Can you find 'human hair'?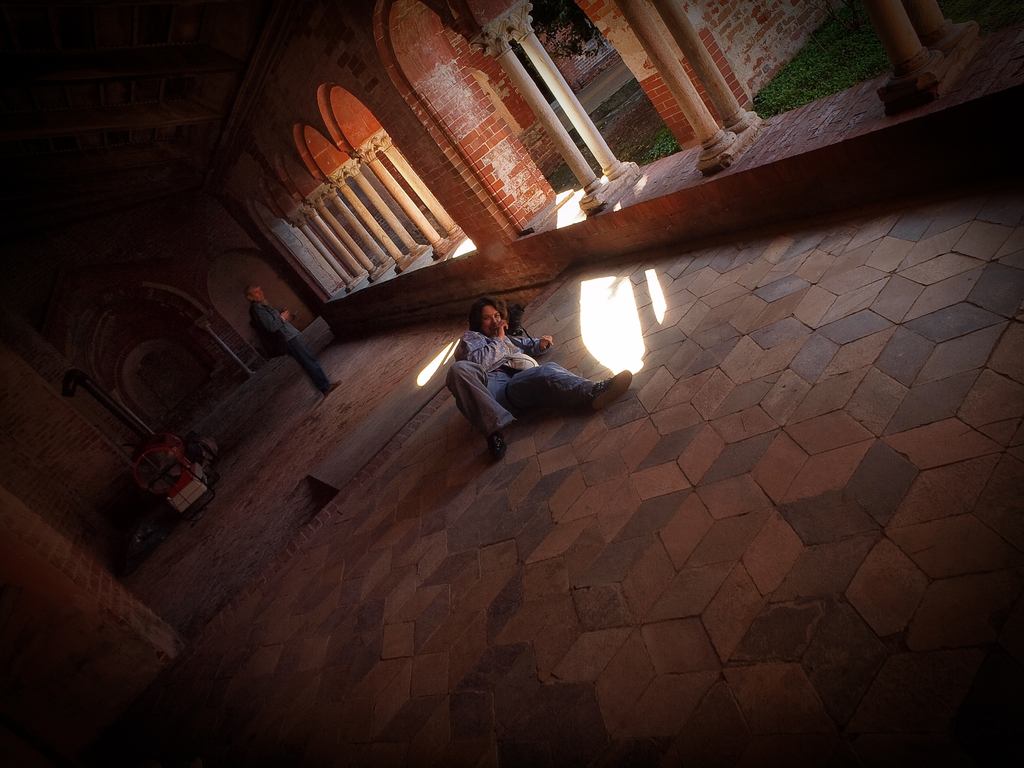
Yes, bounding box: bbox=[246, 282, 258, 303].
